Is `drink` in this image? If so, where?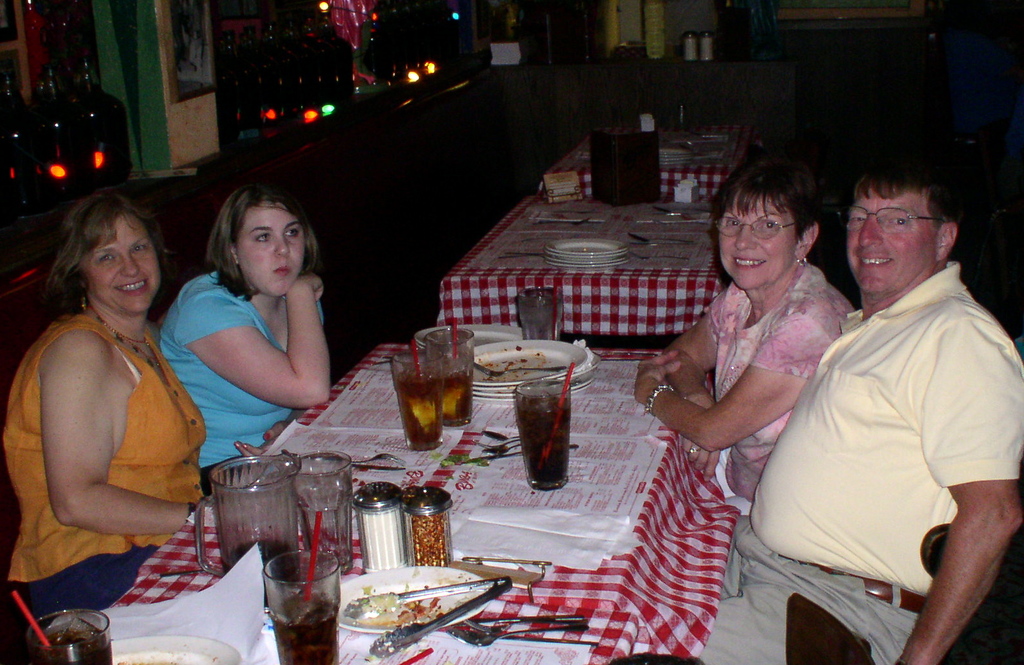
Yes, at x1=444 y1=354 x2=476 y2=418.
